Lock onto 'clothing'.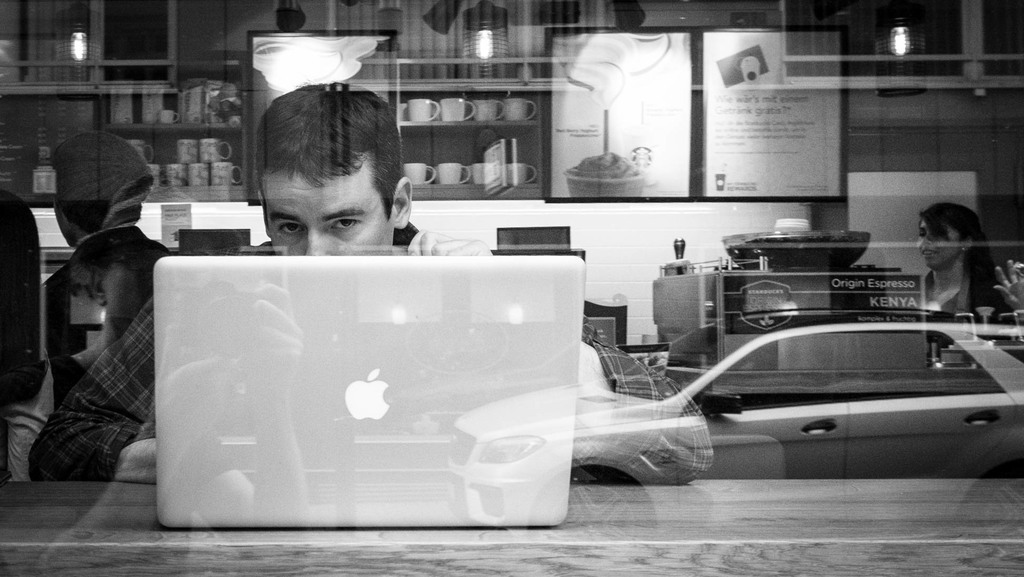
Locked: {"left": 25, "top": 213, "right": 713, "bottom": 479}.
